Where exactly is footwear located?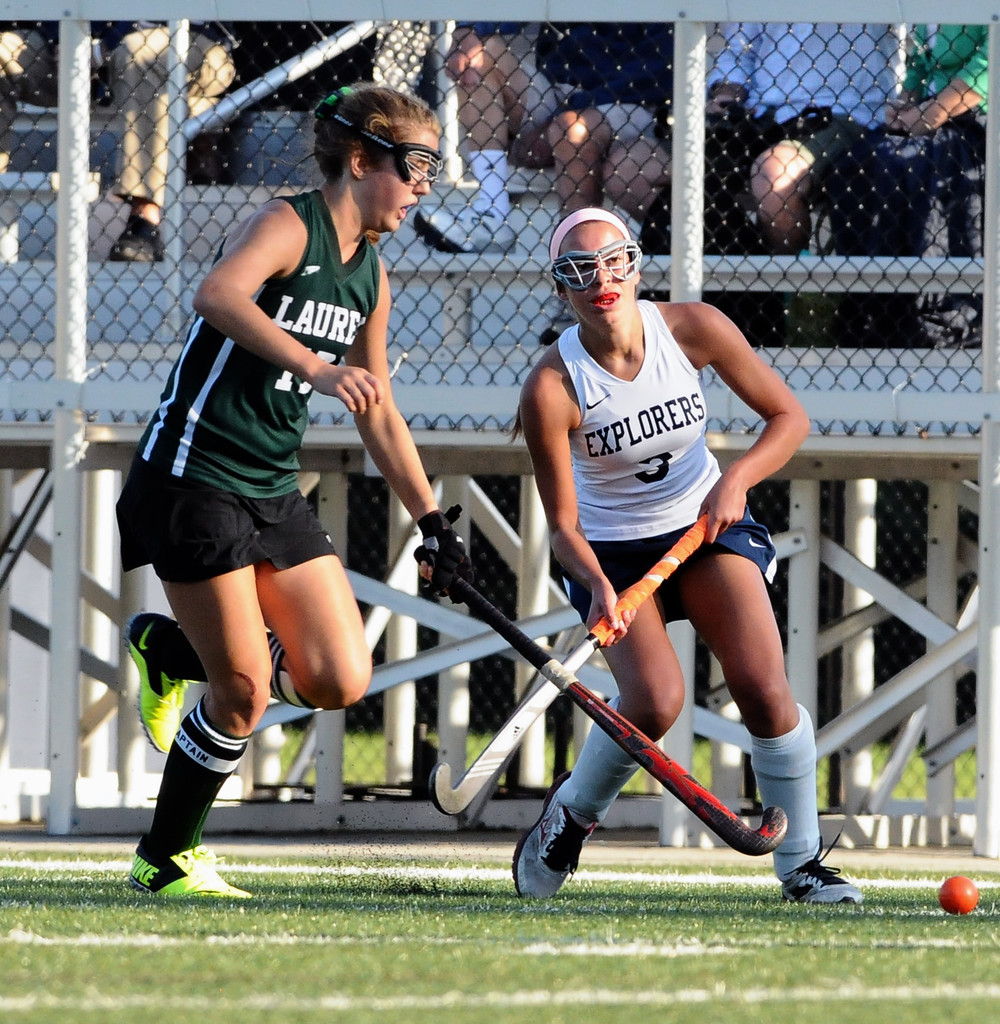
Its bounding box is (left=778, top=853, right=868, bottom=904).
